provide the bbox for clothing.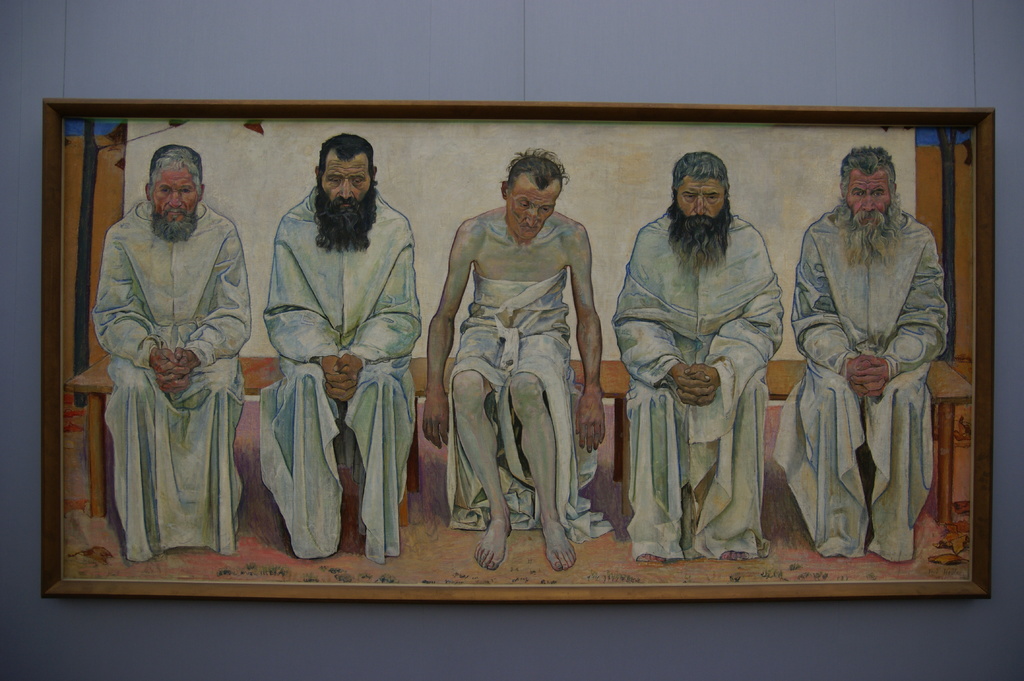
bbox=(258, 188, 422, 558).
